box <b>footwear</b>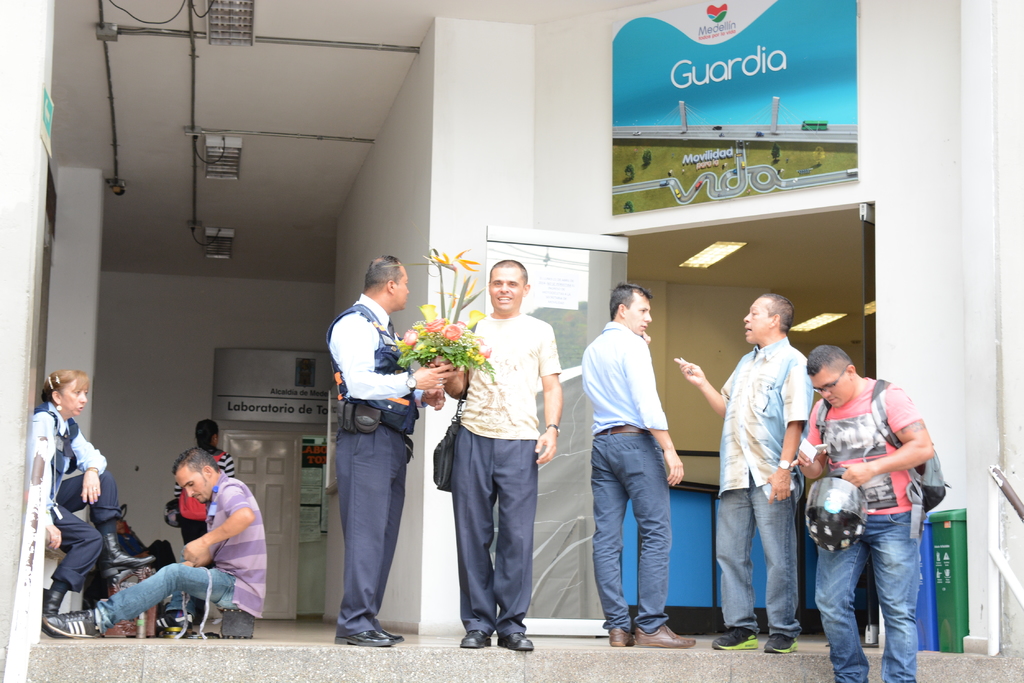
select_region(607, 625, 632, 646)
